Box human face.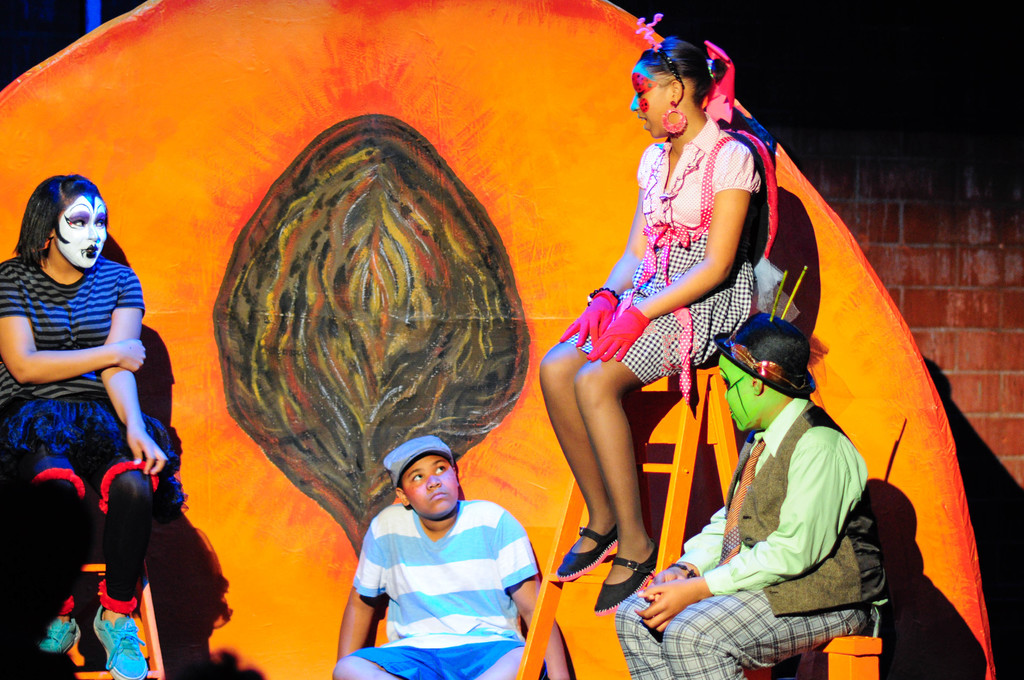
<bbox>719, 357, 751, 429</bbox>.
